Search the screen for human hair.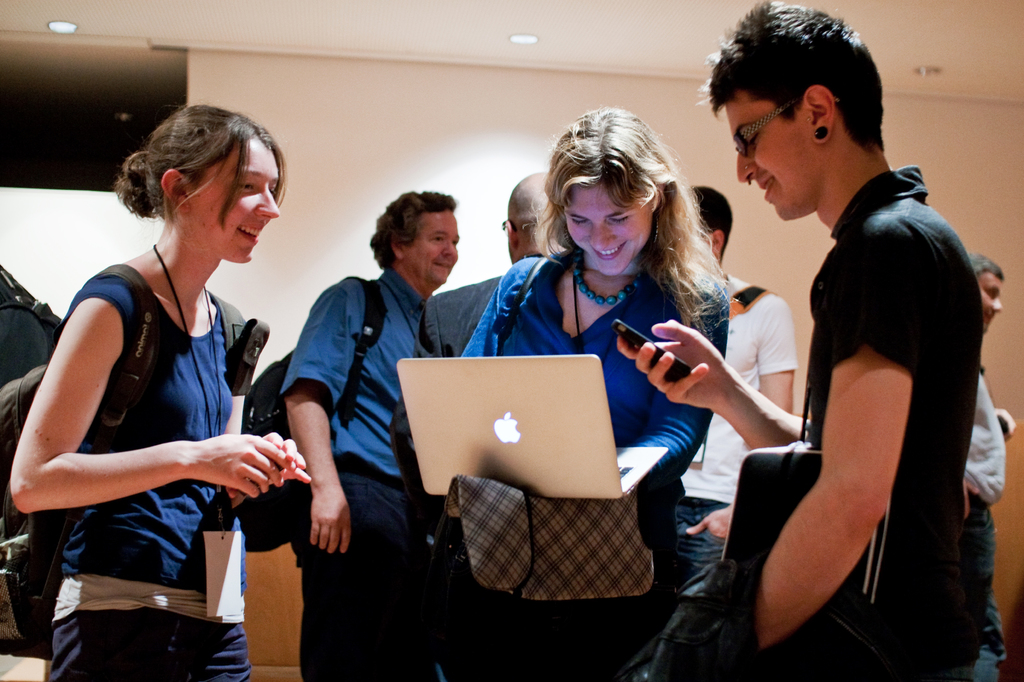
Found at left=528, top=107, right=708, bottom=308.
